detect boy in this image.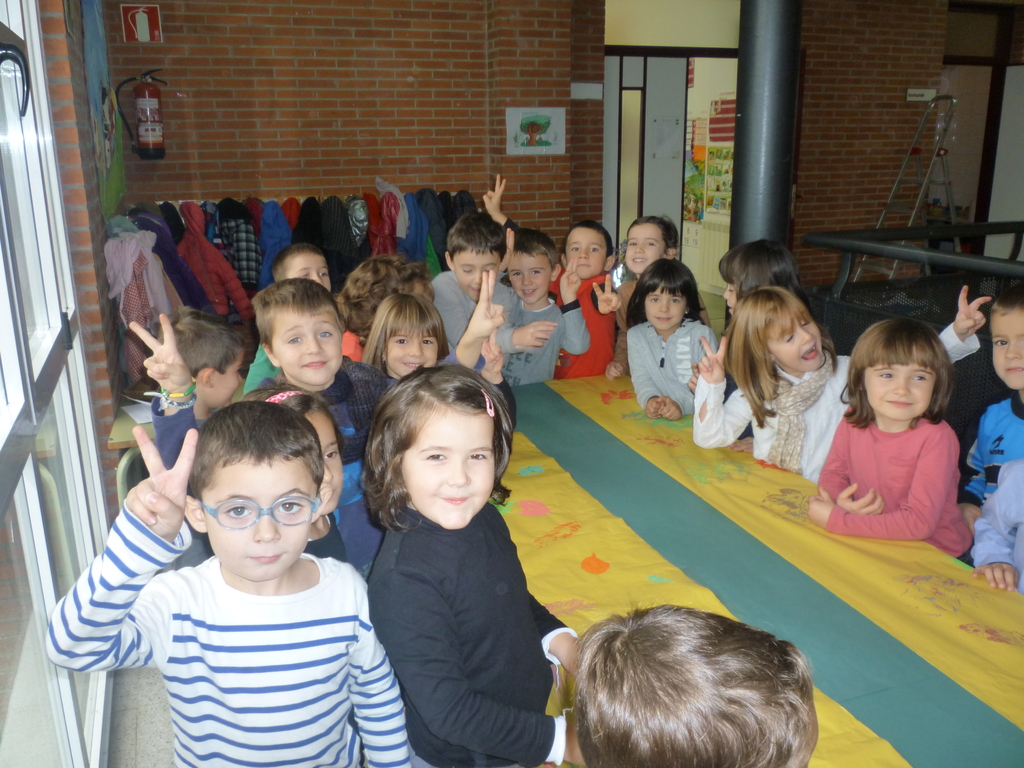
Detection: 243/241/333/393.
